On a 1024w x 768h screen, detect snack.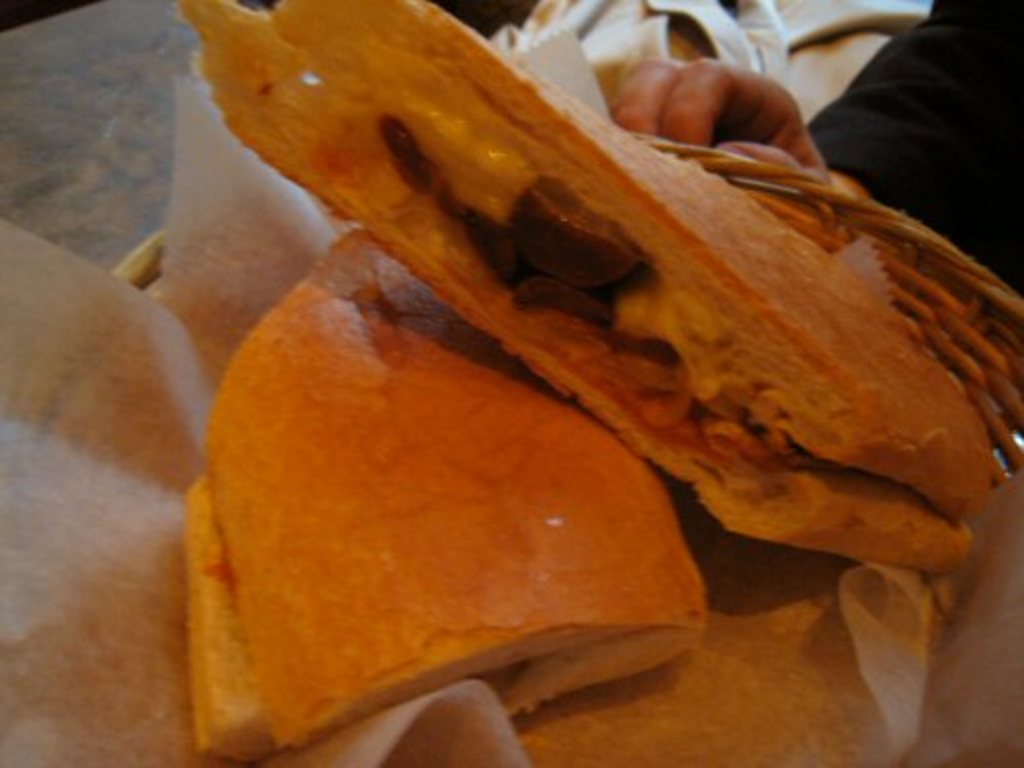
Rect(170, 258, 692, 748).
